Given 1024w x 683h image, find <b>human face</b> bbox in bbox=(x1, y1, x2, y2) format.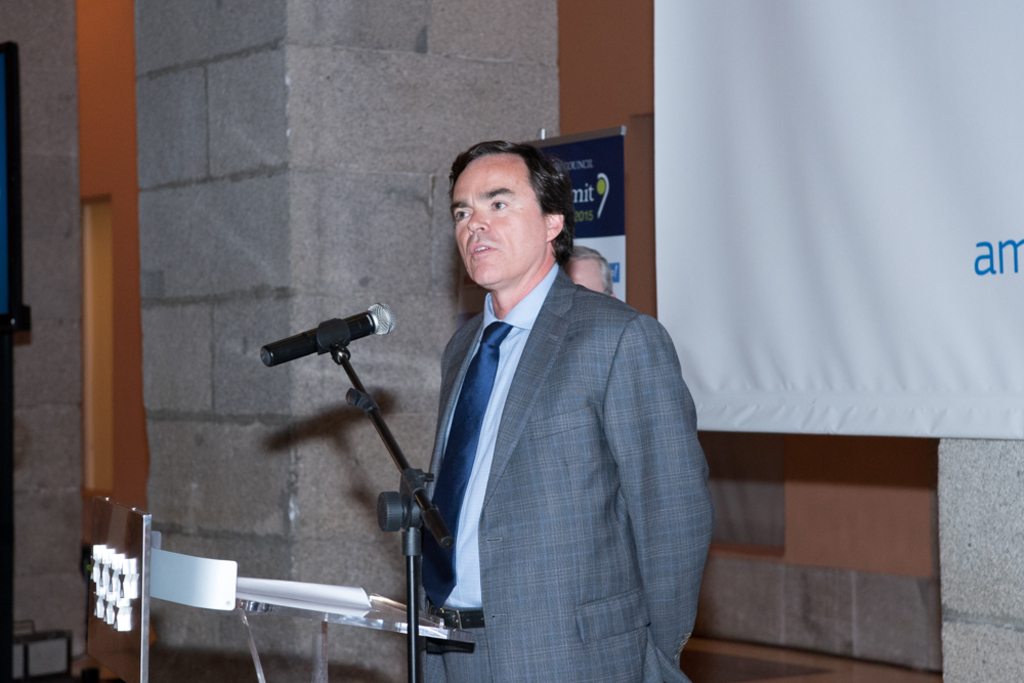
bbox=(450, 159, 546, 291).
